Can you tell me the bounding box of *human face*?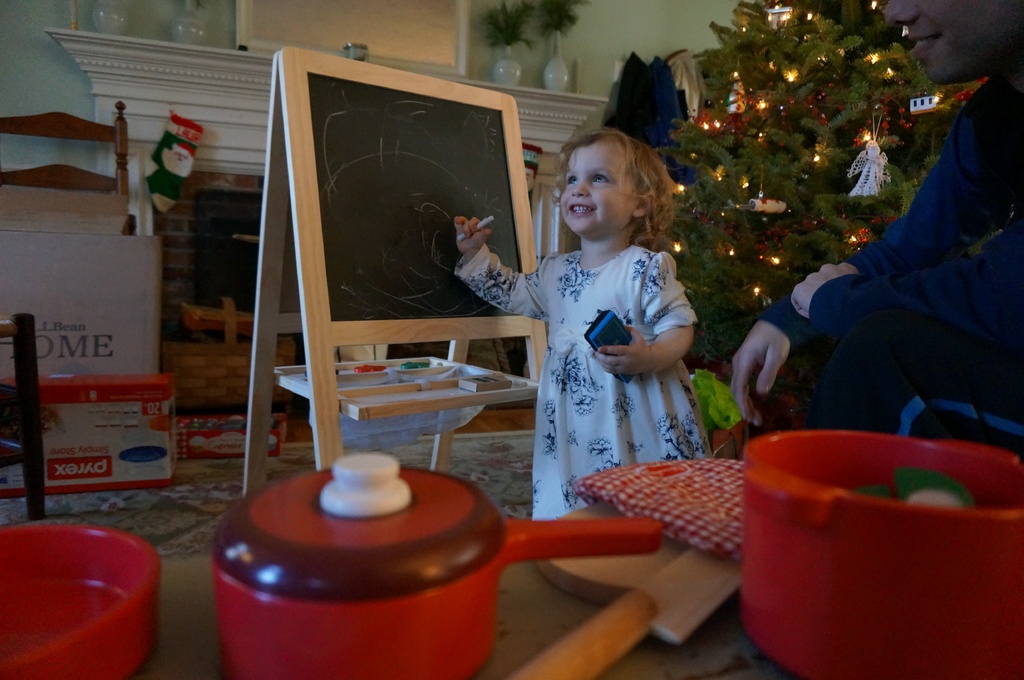
{"x1": 879, "y1": 0, "x2": 1014, "y2": 81}.
